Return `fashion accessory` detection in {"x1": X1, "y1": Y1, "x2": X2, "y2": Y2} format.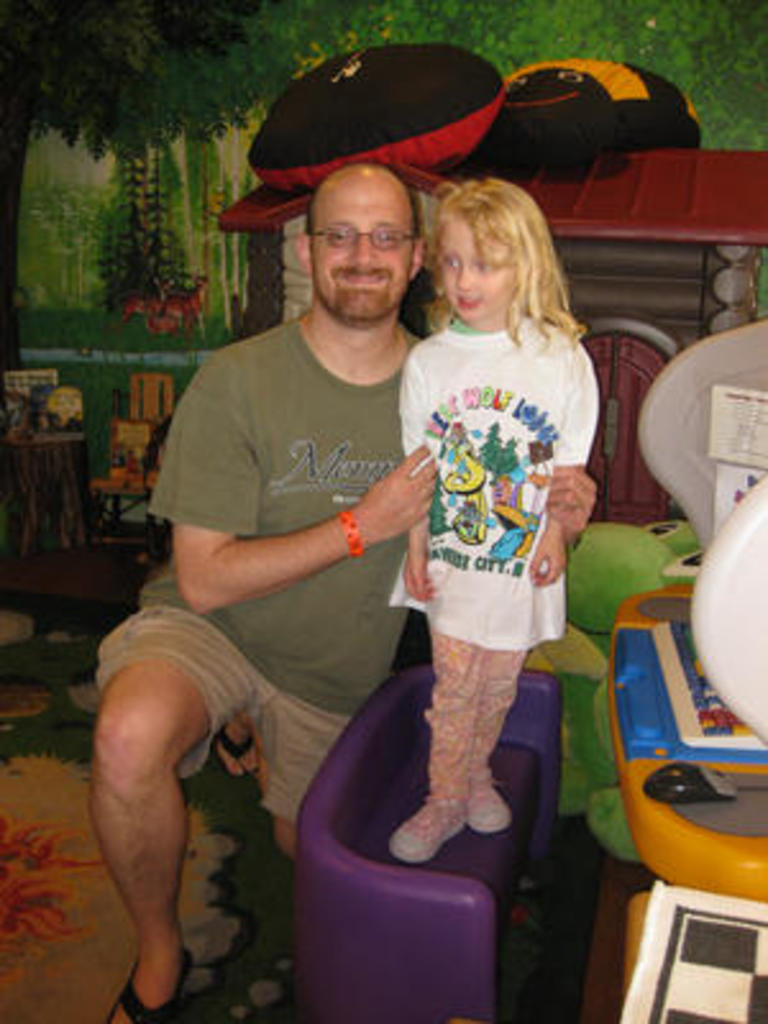
{"x1": 335, "y1": 512, "x2": 366, "y2": 561}.
